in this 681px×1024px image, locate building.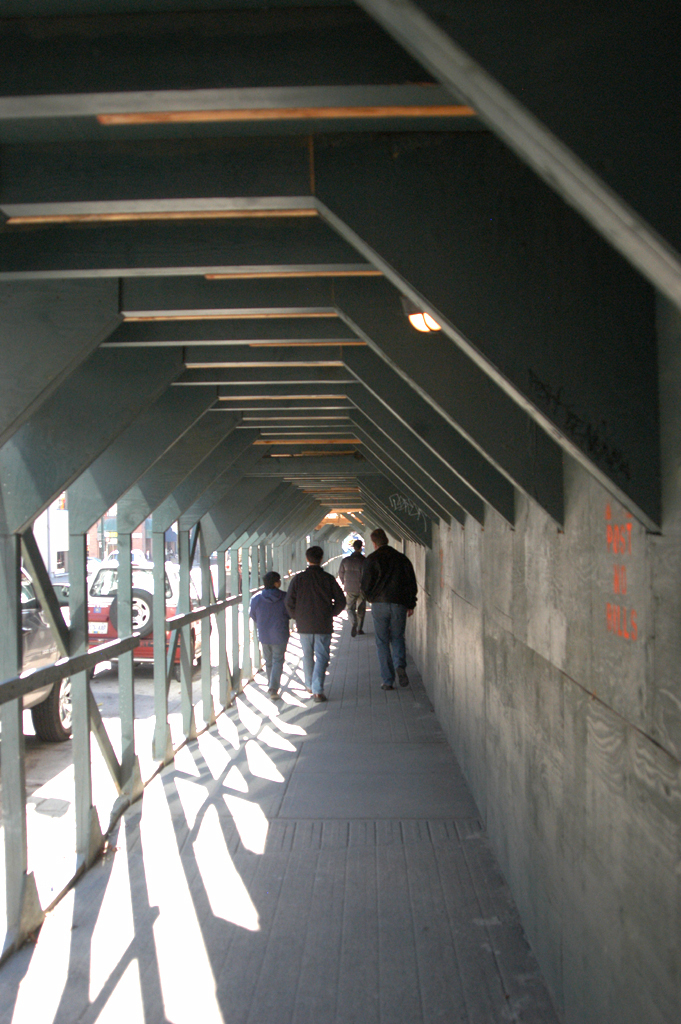
Bounding box: BBox(0, 0, 680, 1023).
